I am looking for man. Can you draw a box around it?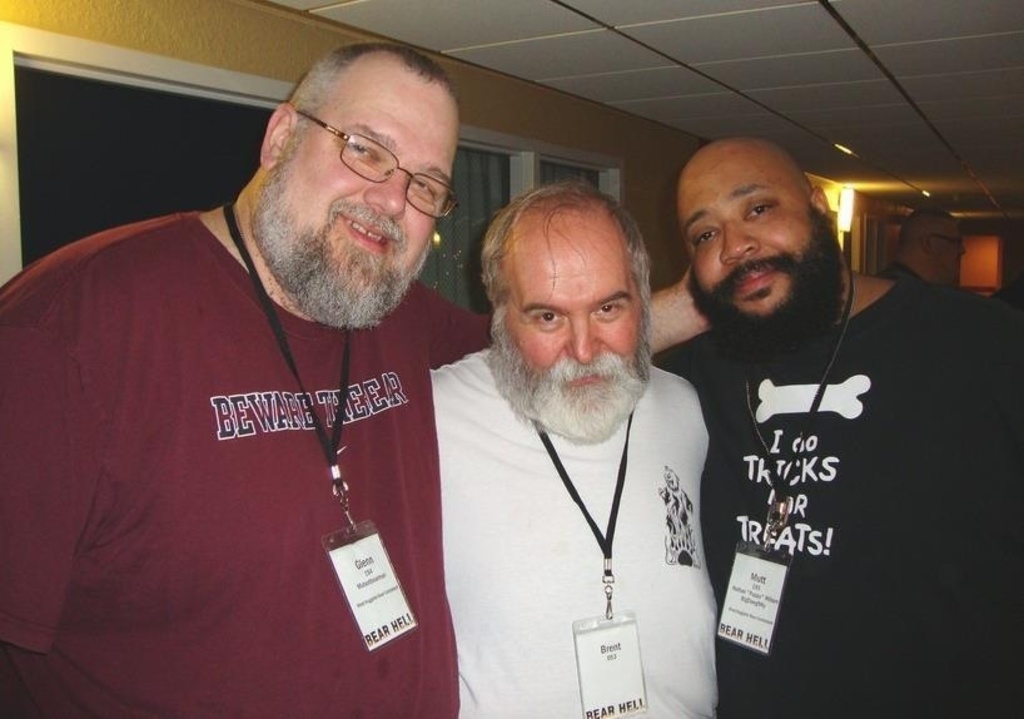
Sure, the bounding box is <bbox>626, 127, 994, 696</bbox>.
